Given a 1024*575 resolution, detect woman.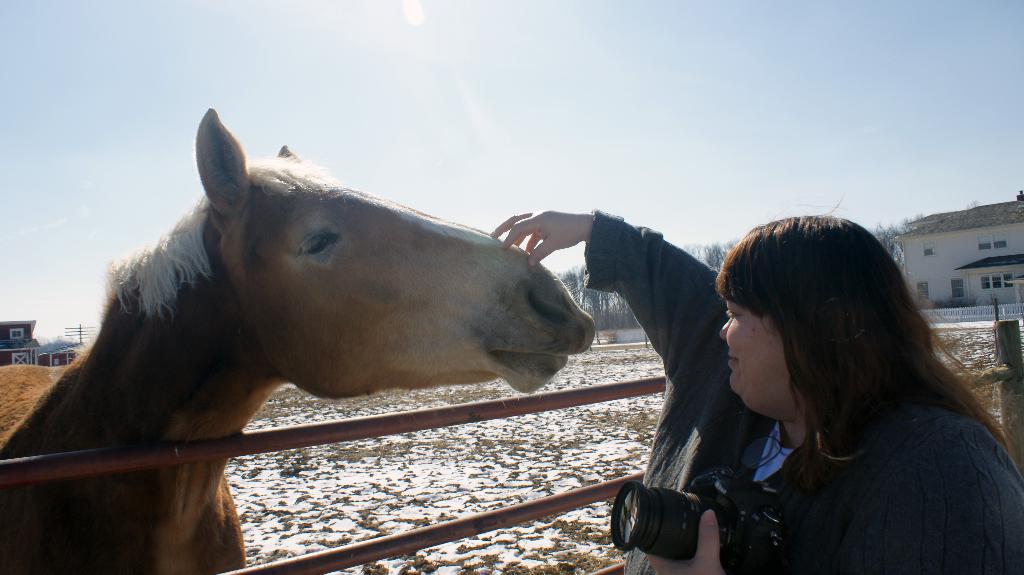
{"left": 534, "top": 192, "right": 993, "bottom": 568}.
